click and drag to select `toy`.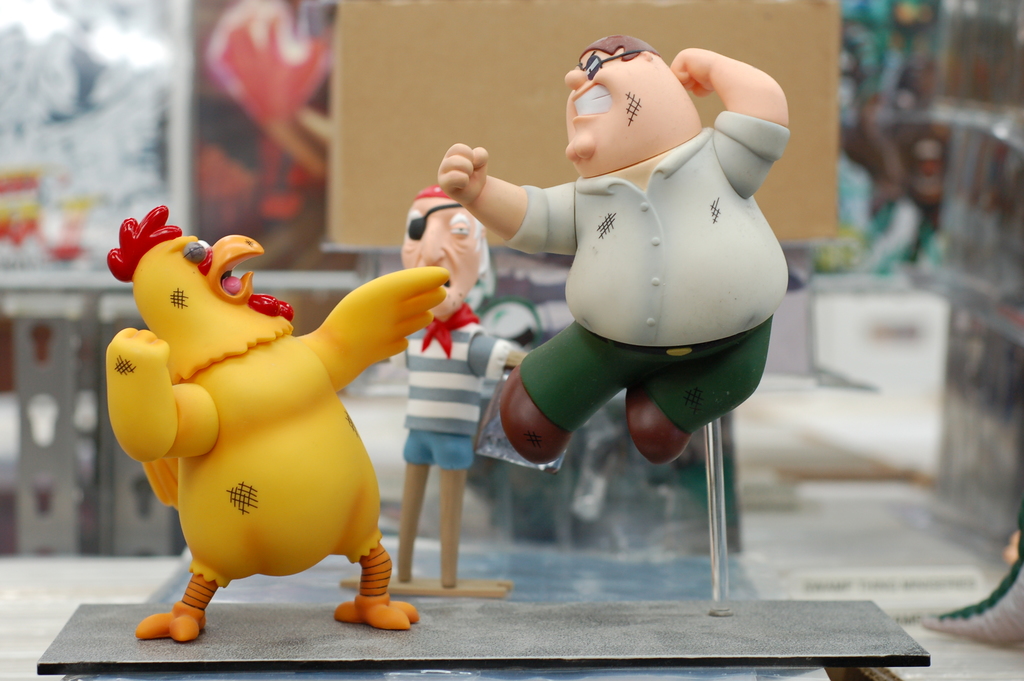
Selection: Rect(100, 213, 461, 631).
